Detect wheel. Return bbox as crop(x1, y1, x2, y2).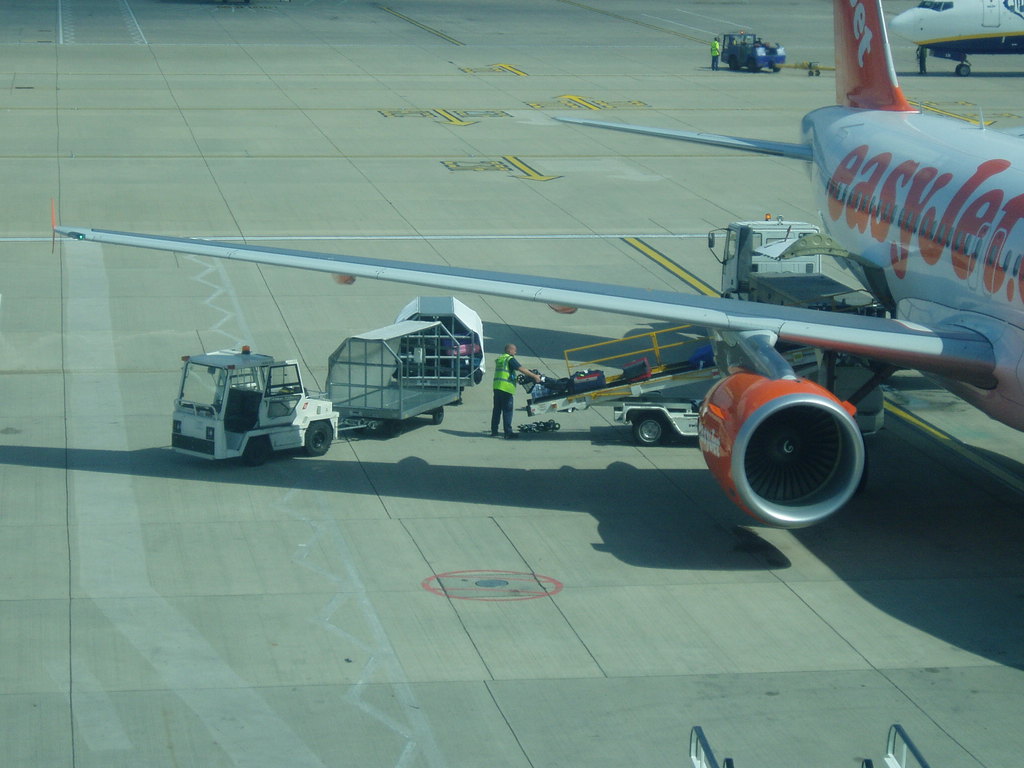
crop(861, 438, 867, 492).
